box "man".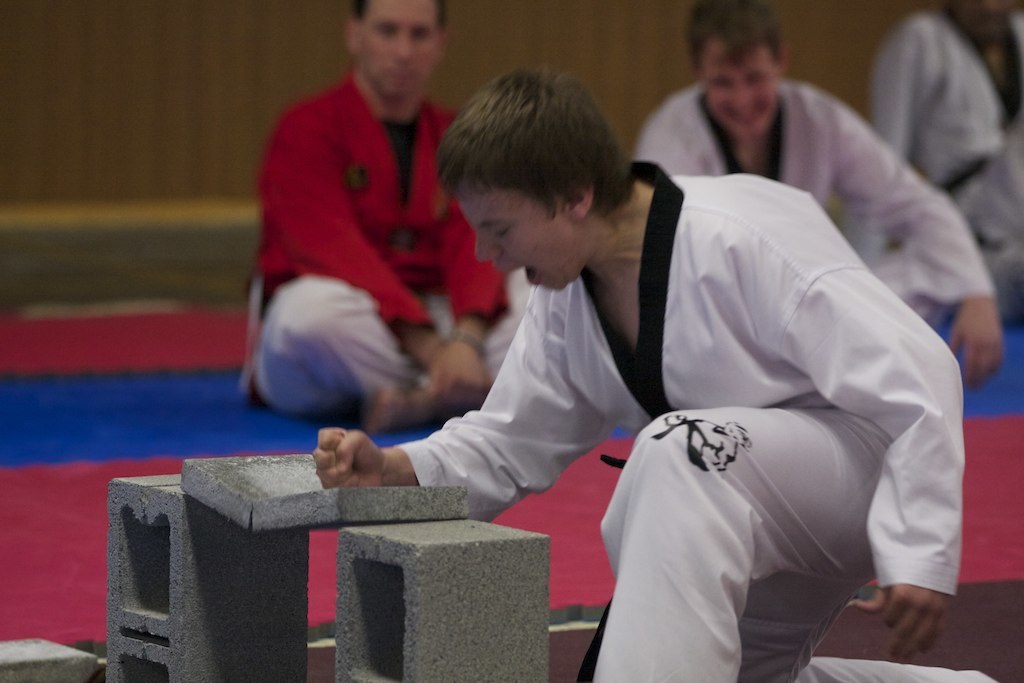
(x1=286, y1=64, x2=971, y2=645).
